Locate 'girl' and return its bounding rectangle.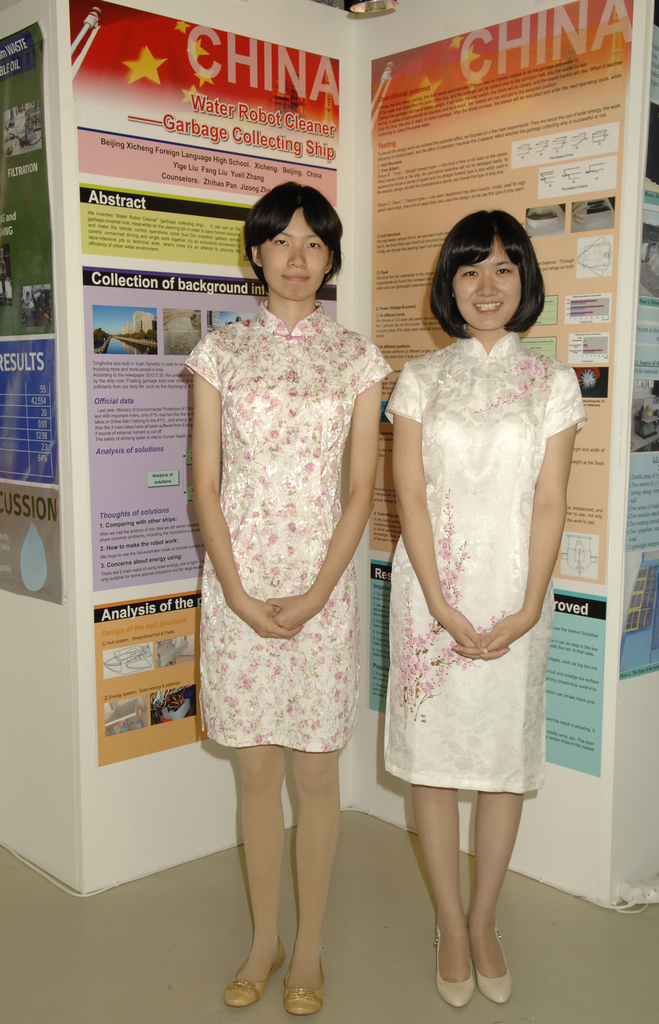
pyautogui.locateOnScreen(184, 180, 388, 1015).
